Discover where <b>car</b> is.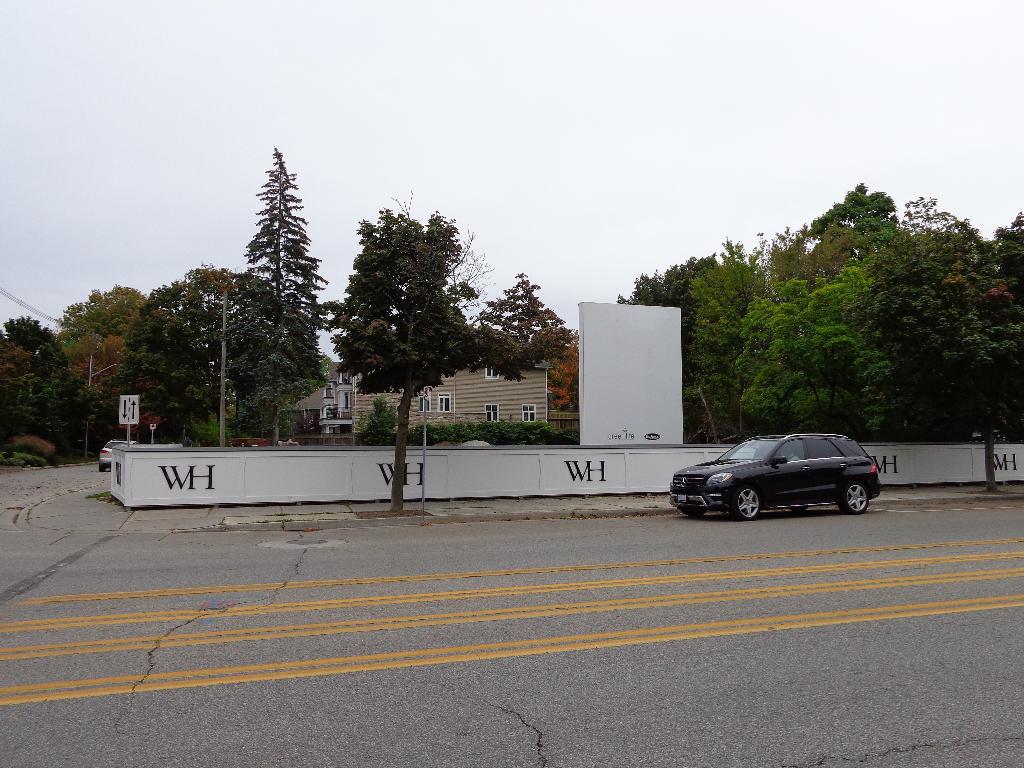
Discovered at bbox=(90, 430, 137, 474).
